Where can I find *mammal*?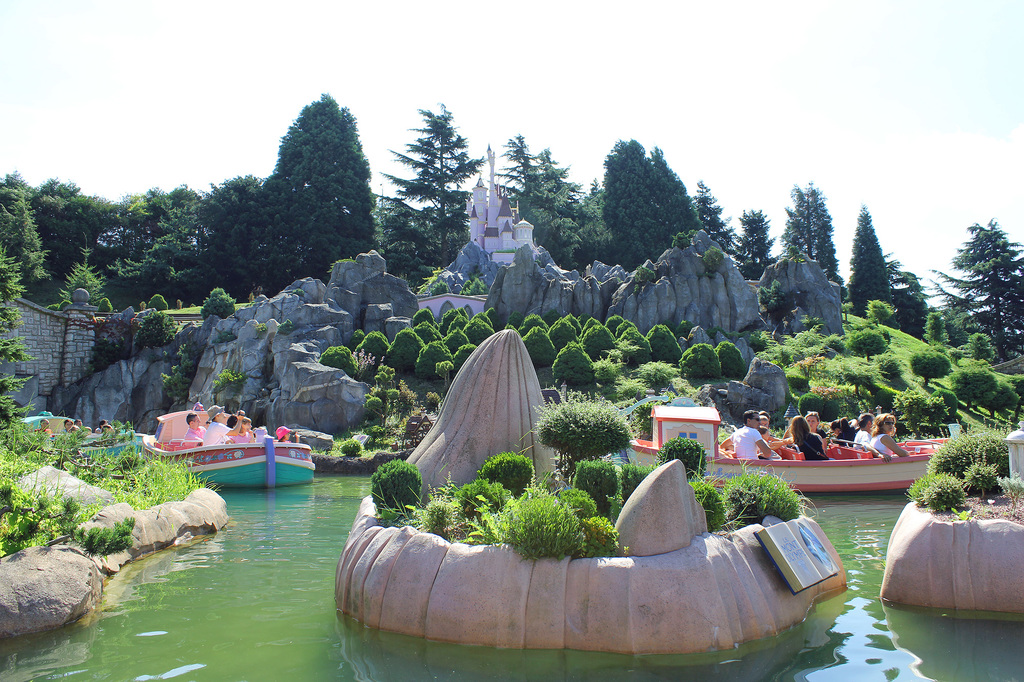
You can find it at [x1=275, y1=426, x2=301, y2=446].
